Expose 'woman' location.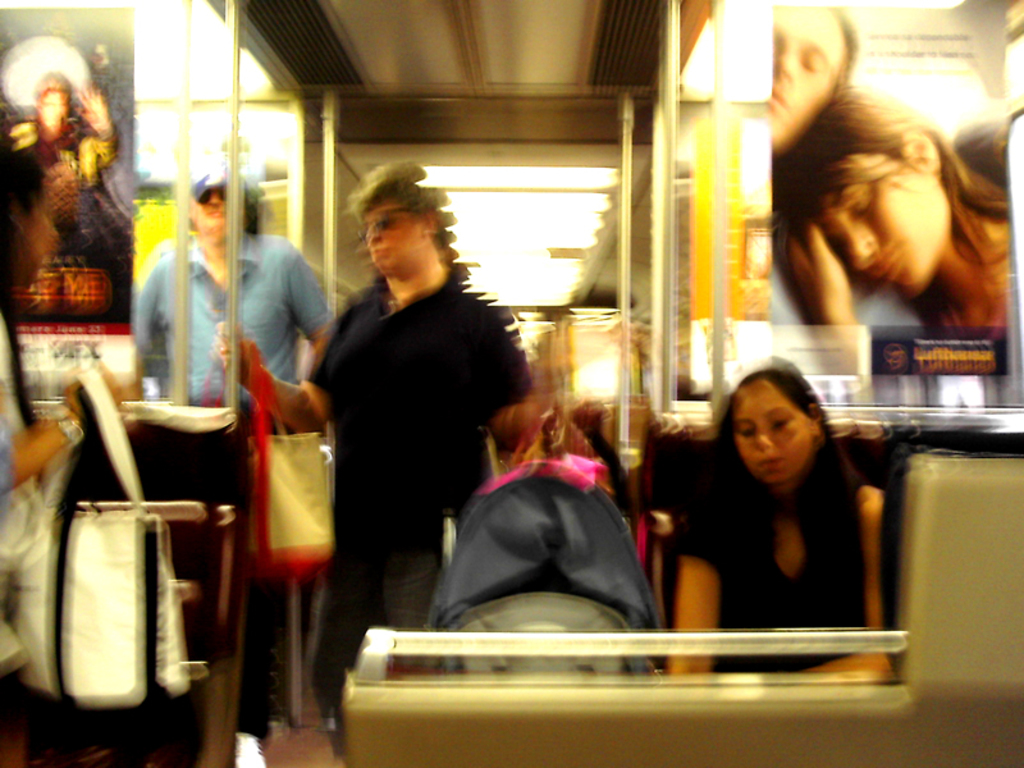
Exposed at region(0, 142, 122, 509).
